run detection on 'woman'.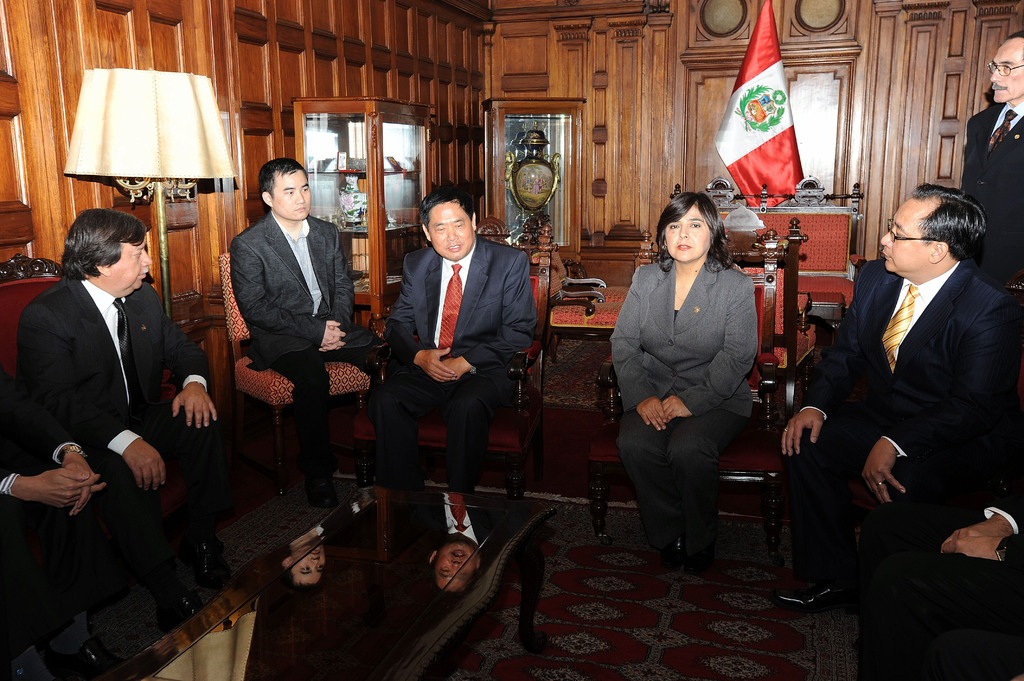
Result: pyautogui.locateOnScreen(618, 175, 777, 599).
